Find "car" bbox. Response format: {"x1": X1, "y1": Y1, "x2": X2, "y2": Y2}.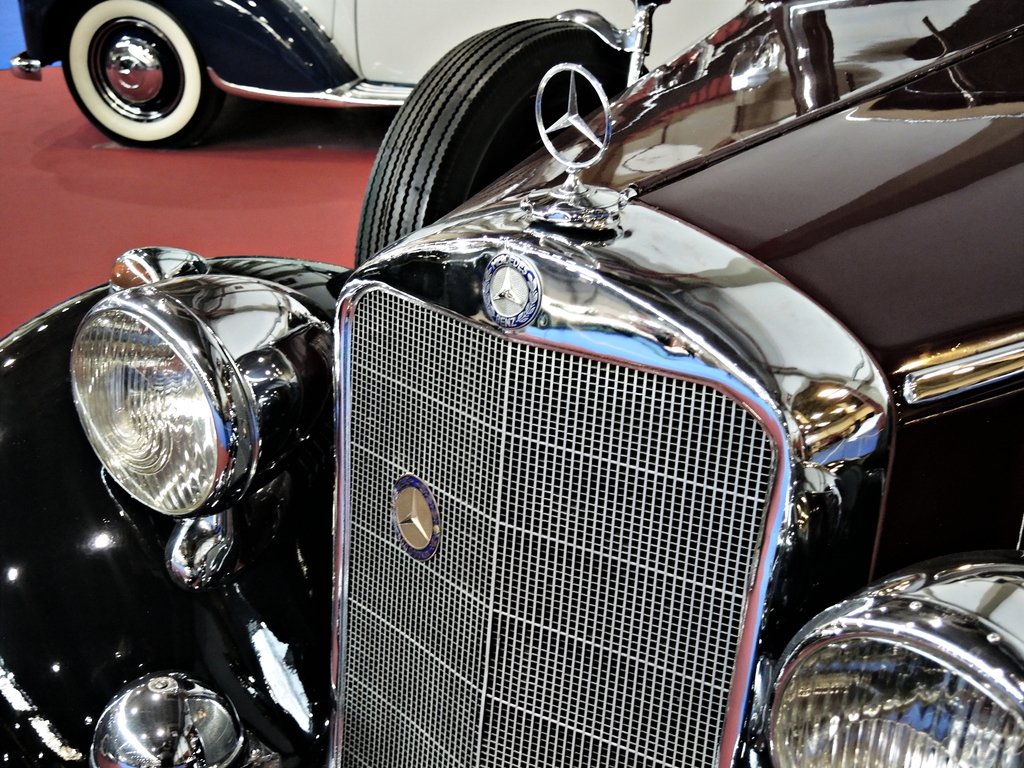
{"x1": 9, "y1": 0, "x2": 976, "y2": 152}.
